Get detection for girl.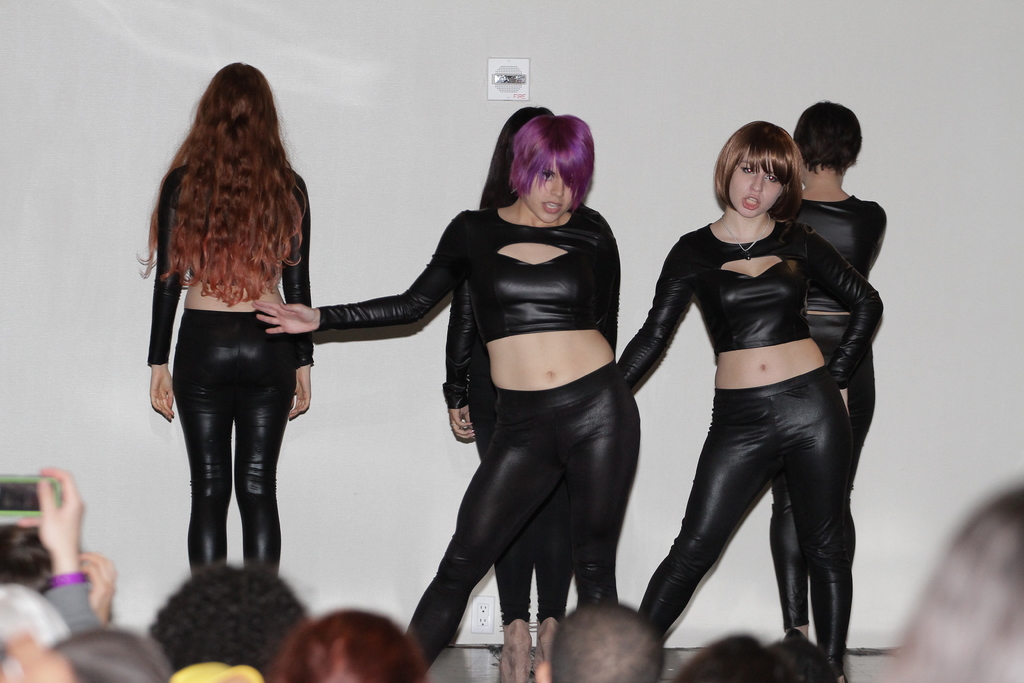
Detection: box=[139, 55, 316, 583].
